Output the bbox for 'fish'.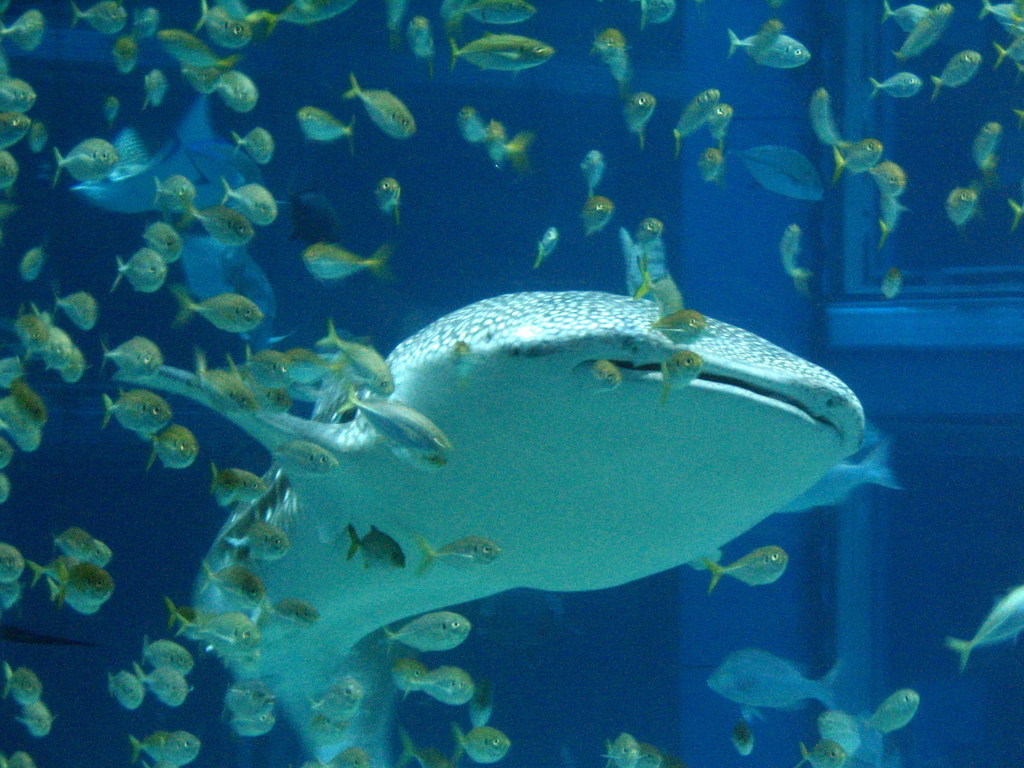
[x1=148, y1=420, x2=201, y2=472].
